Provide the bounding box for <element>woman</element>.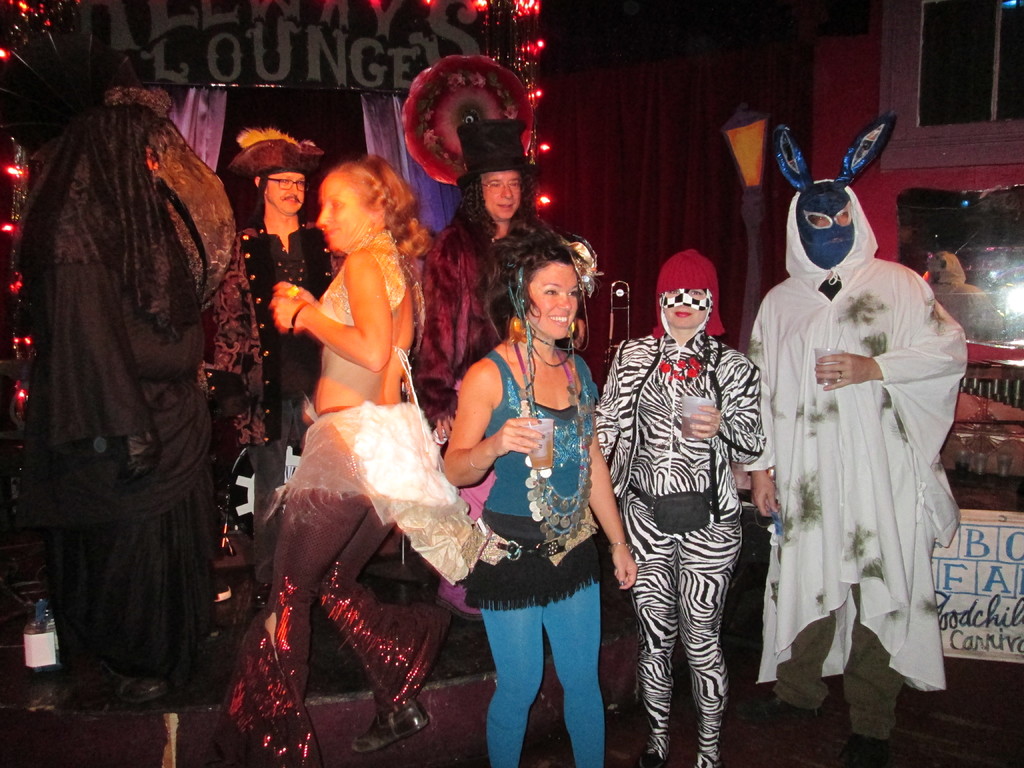
[left=593, top=243, right=763, bottom=767].
